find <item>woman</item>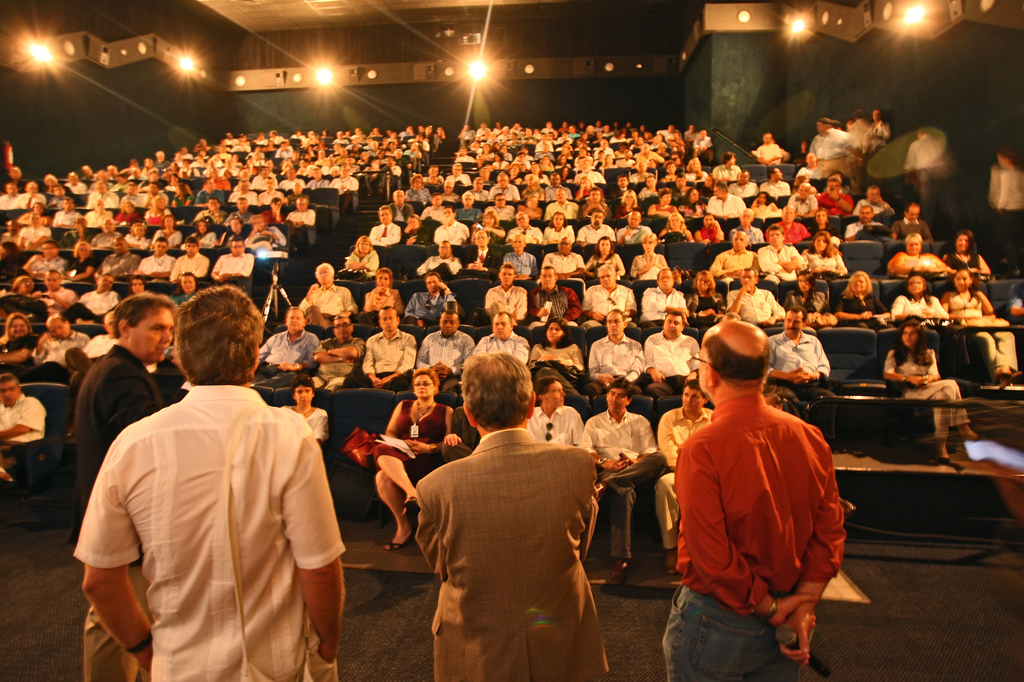
886:237:943:276
